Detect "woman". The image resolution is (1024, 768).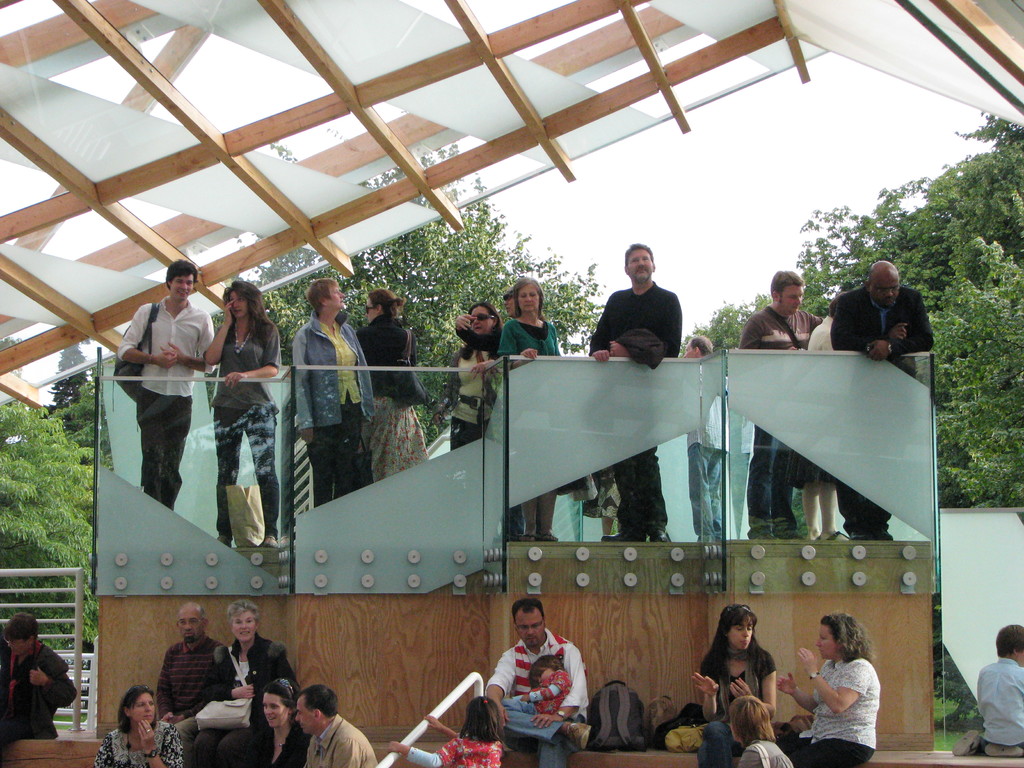
<region>724, 691, 796, 767</region>.
